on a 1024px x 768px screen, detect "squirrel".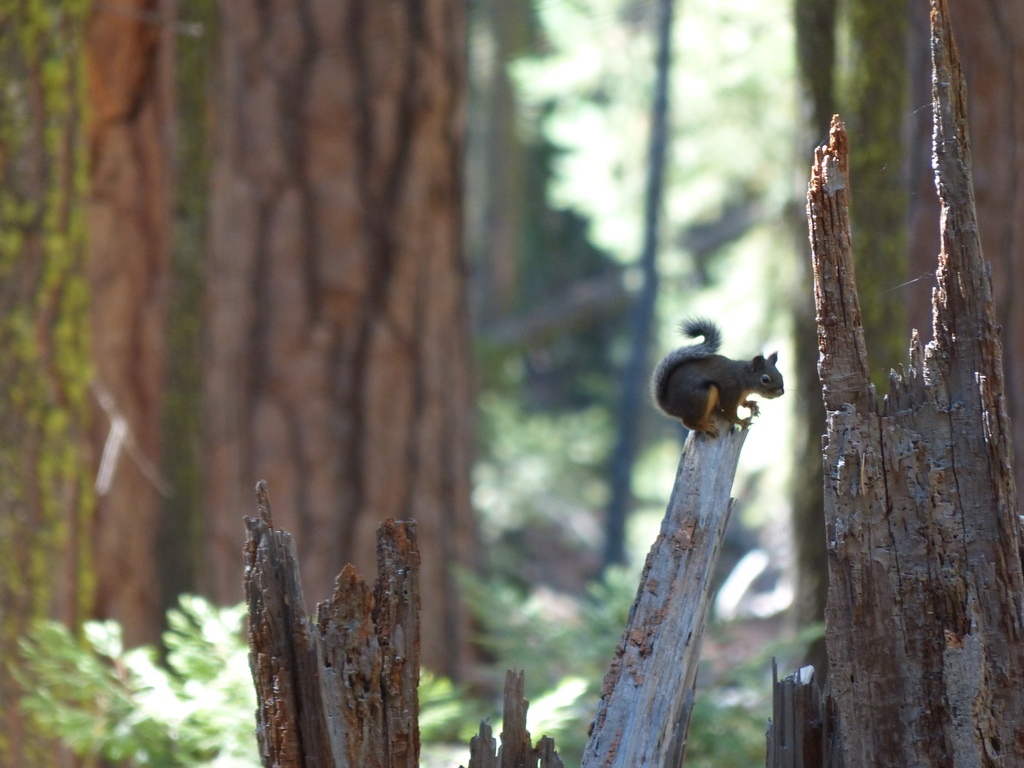
[645,313,795,436].
